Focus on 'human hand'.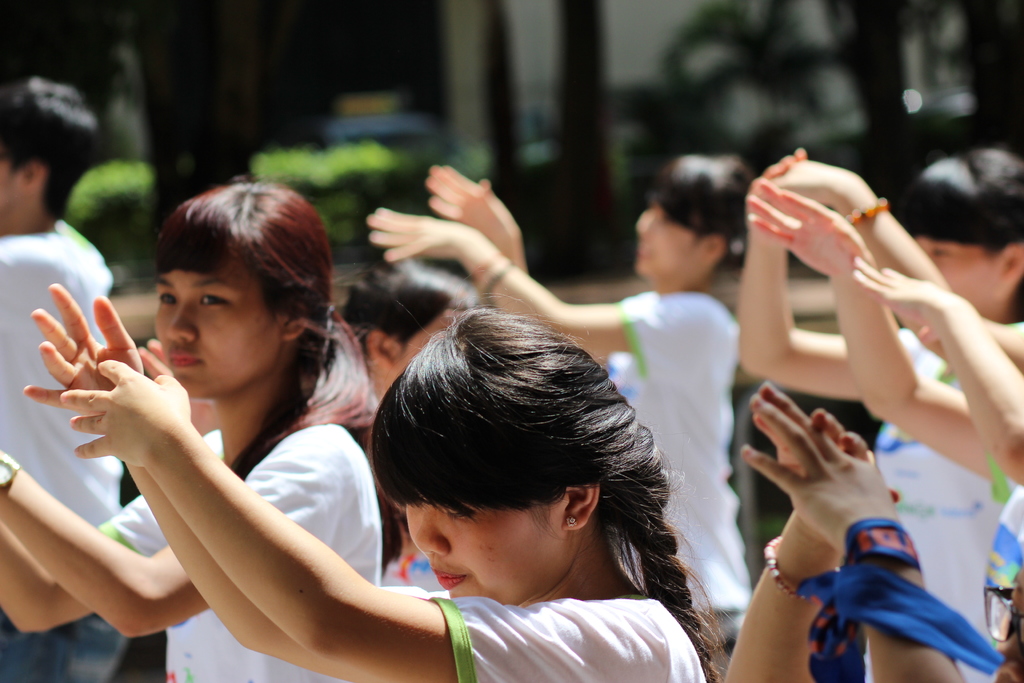
Focused at pyautogui.locateOnScreen(23, 283, 143, 419).
